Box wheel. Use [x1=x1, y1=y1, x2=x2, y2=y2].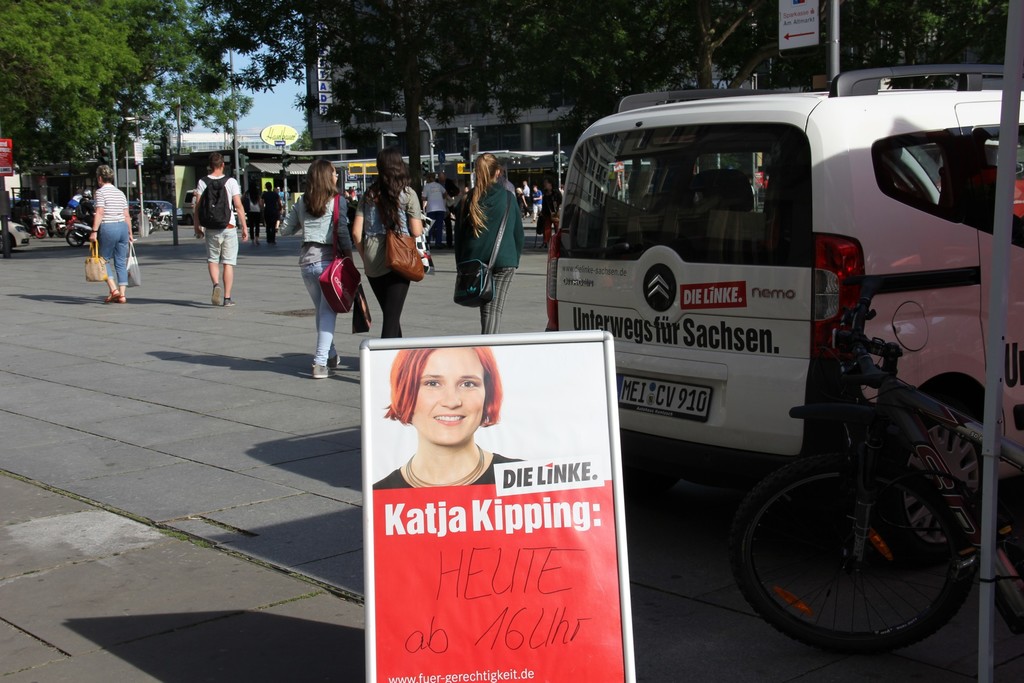
[x1=164, y1=218, x2=174, y2=233].
